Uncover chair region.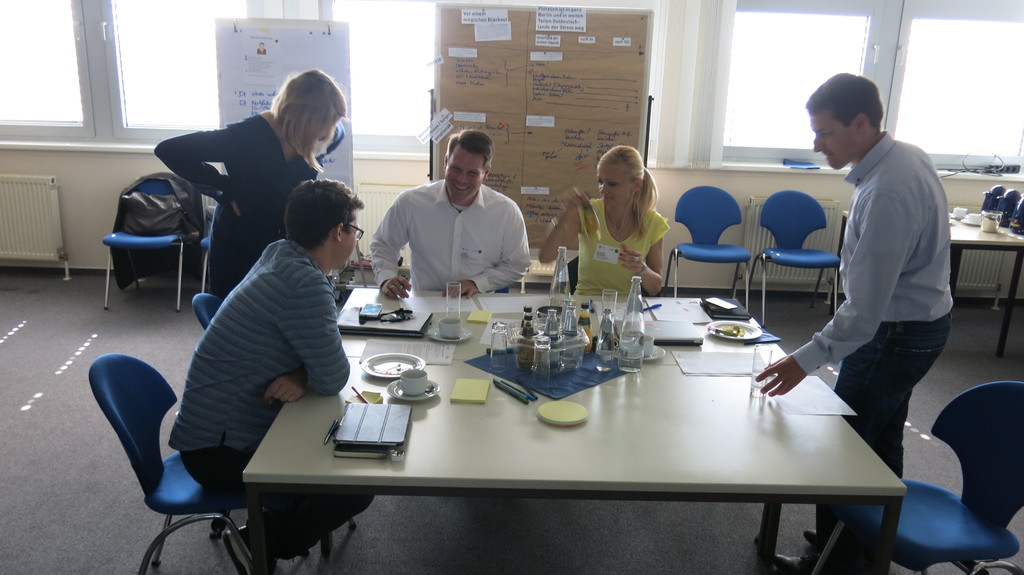
Uncovered: <region>655, 188, 754, 312</region>.
